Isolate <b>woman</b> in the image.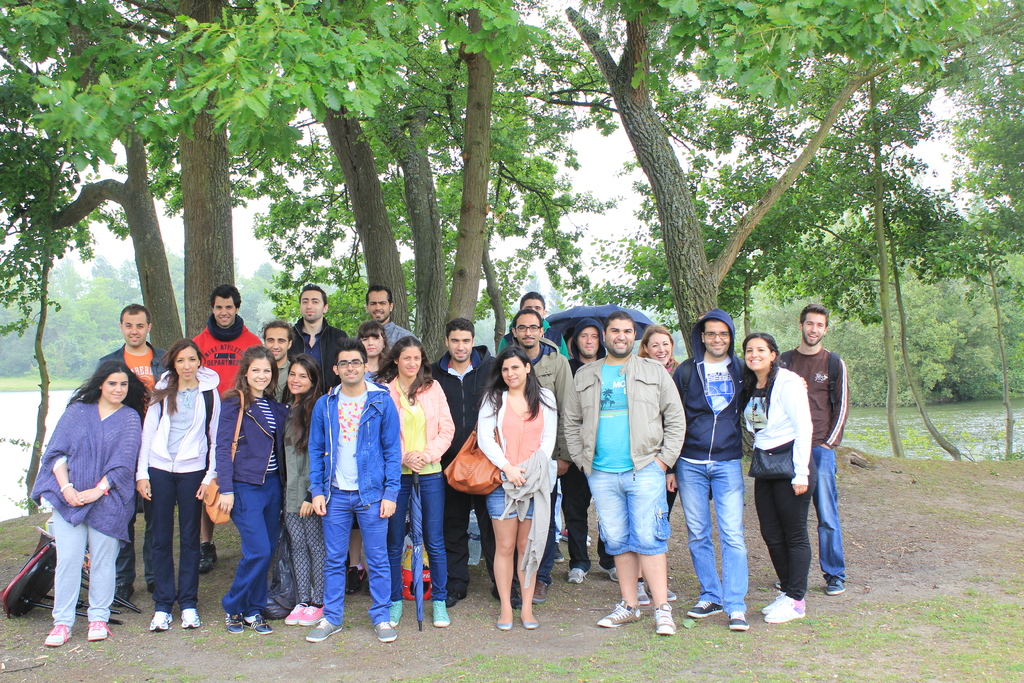
Isolated region: <region>634, 325, 682, 608</region>.
